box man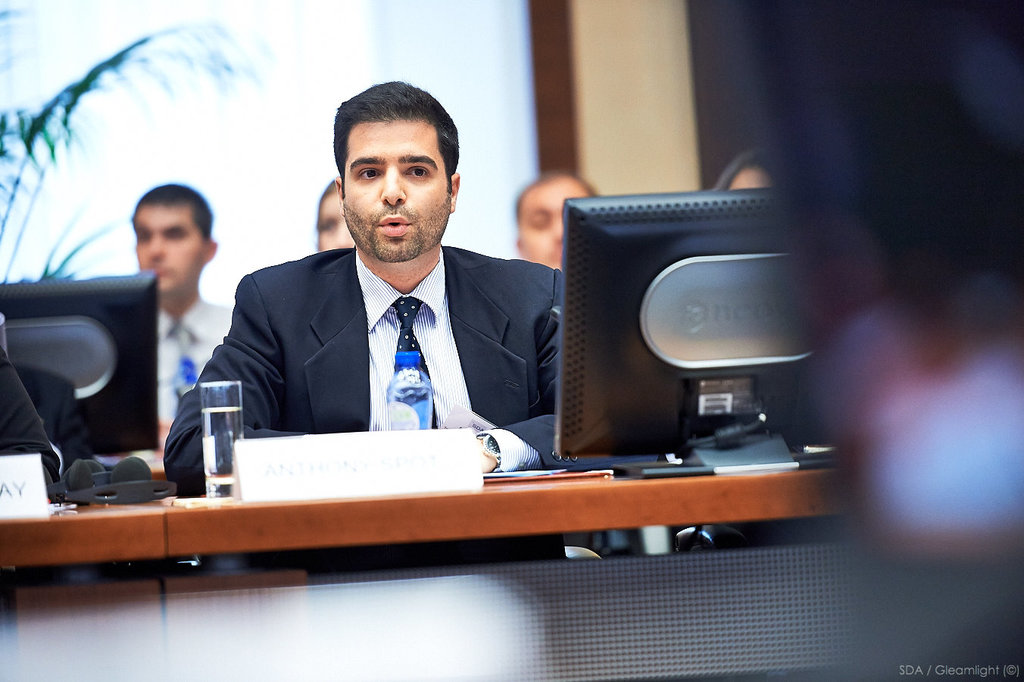
311,180,357,249
